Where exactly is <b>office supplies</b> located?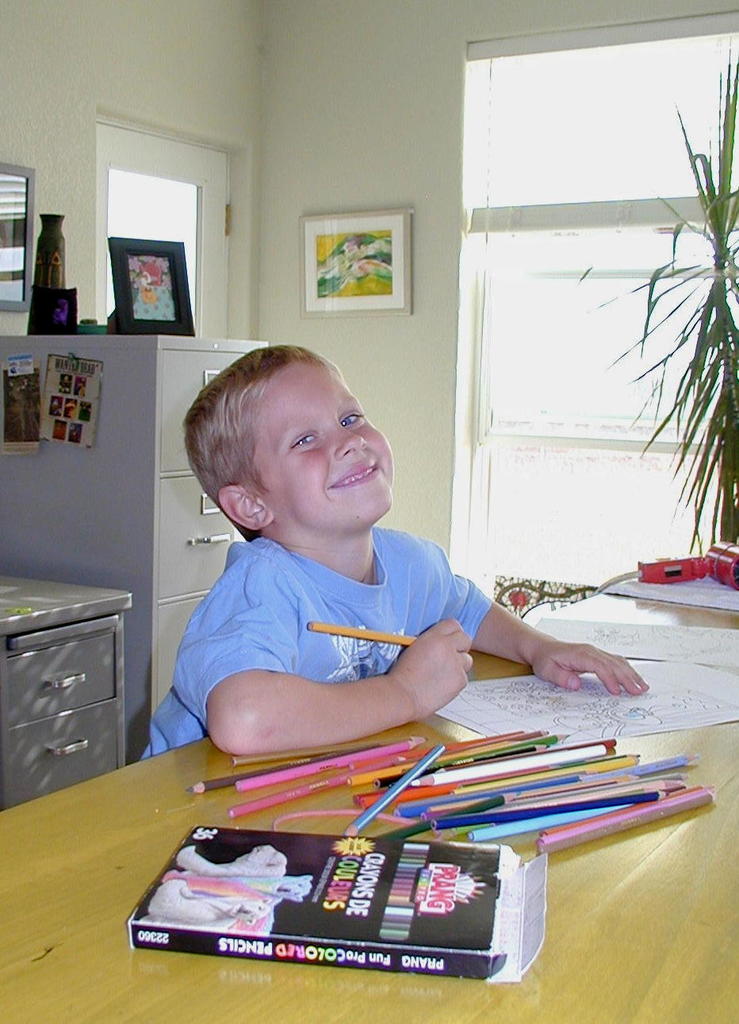
Its bounding box is 106:239:190:331.
